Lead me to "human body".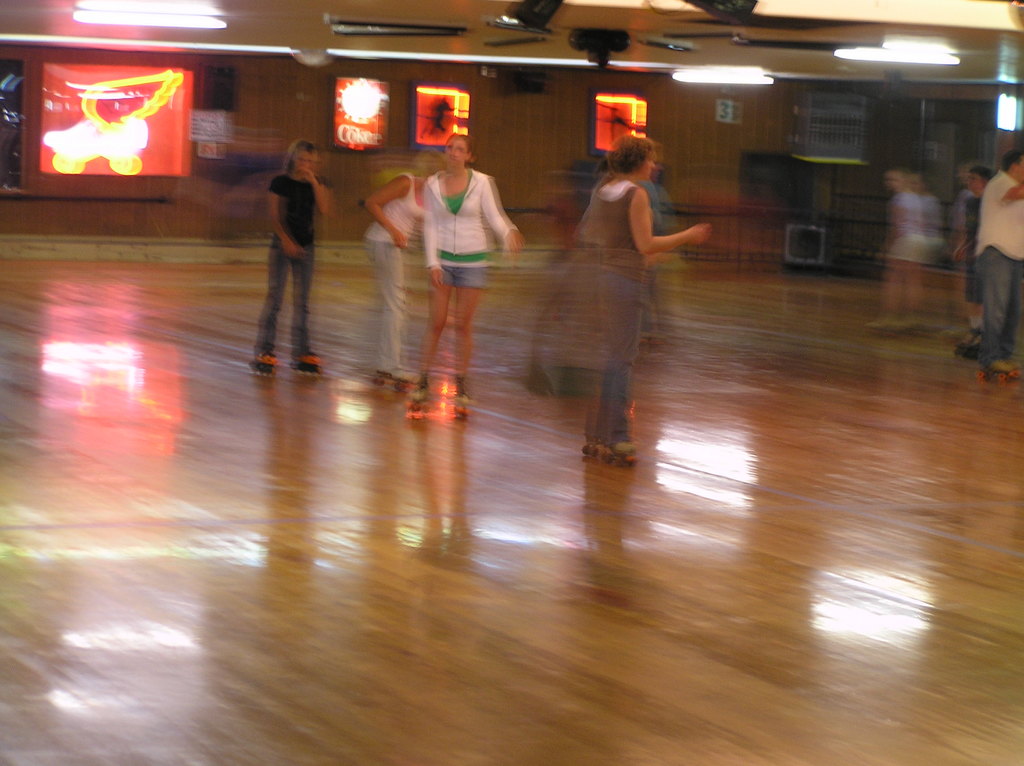
Lead to [573,141,714,470].
